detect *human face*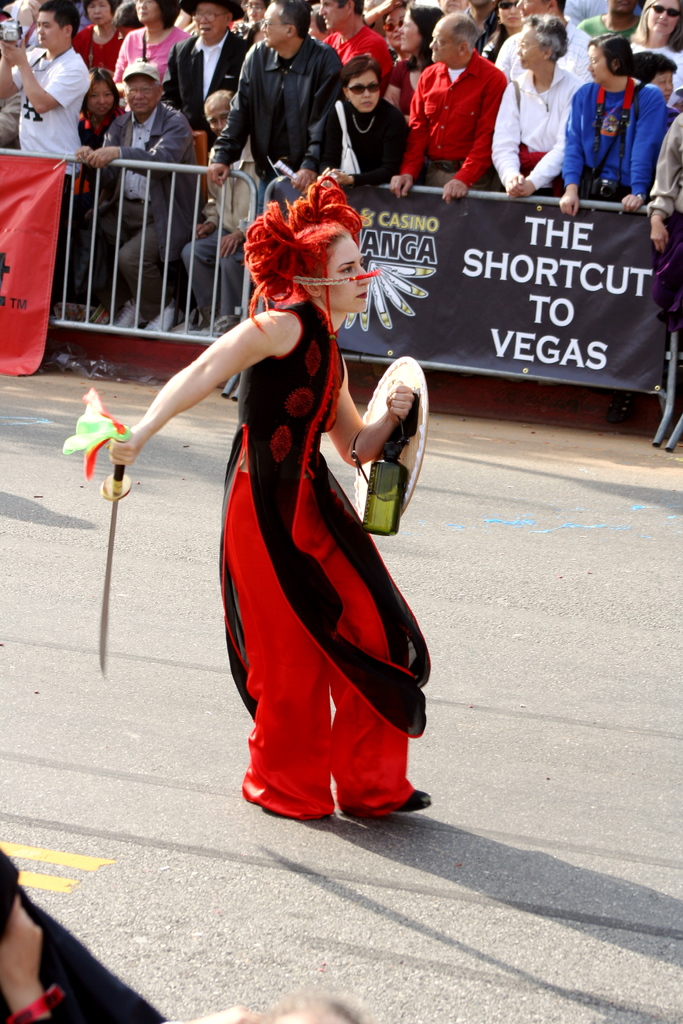
(318, 0, 349, 26)
